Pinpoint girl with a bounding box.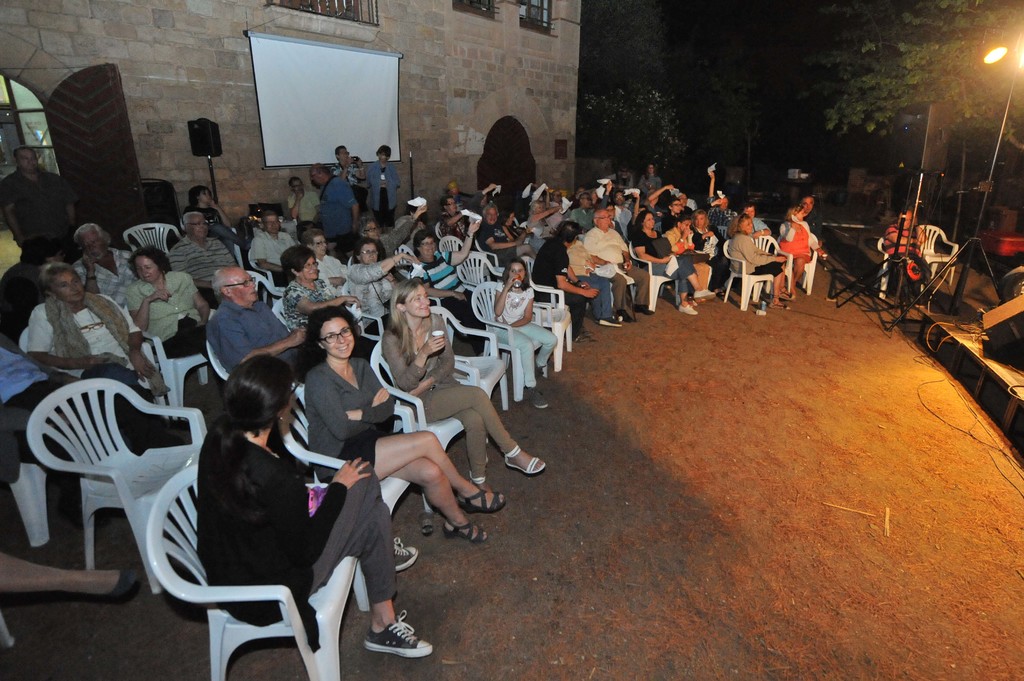
<region>776, 206, 816, 295</region>.
